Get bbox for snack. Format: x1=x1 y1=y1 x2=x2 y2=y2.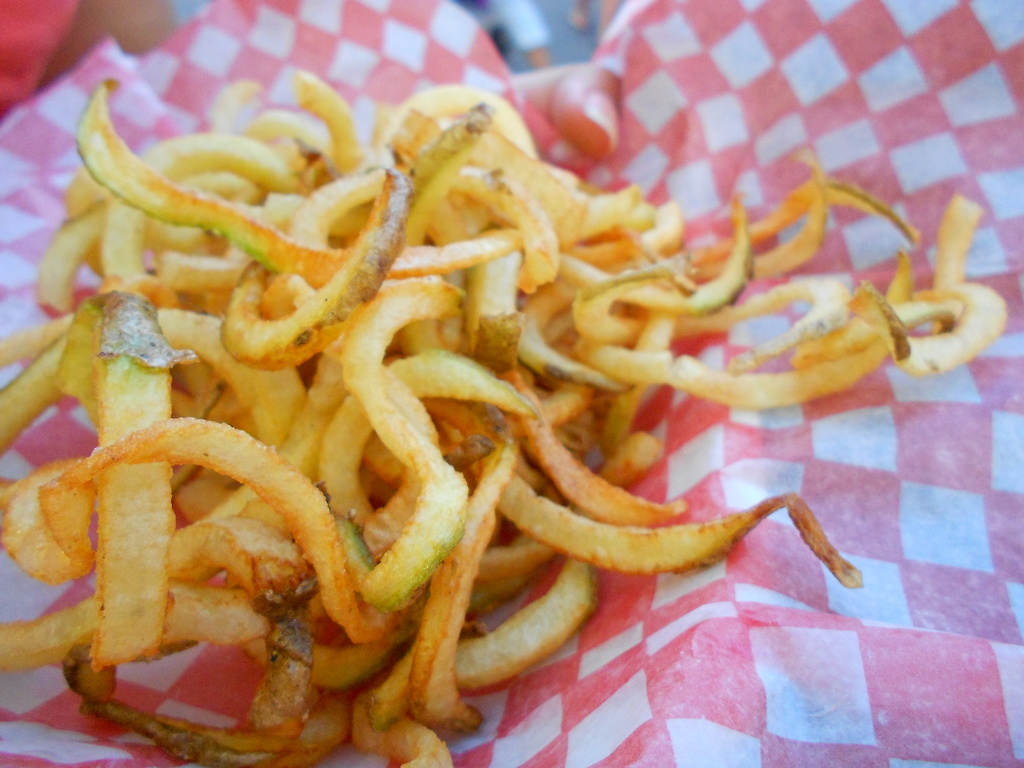
x1=1 y1=70 x2=1010 y2=767.
